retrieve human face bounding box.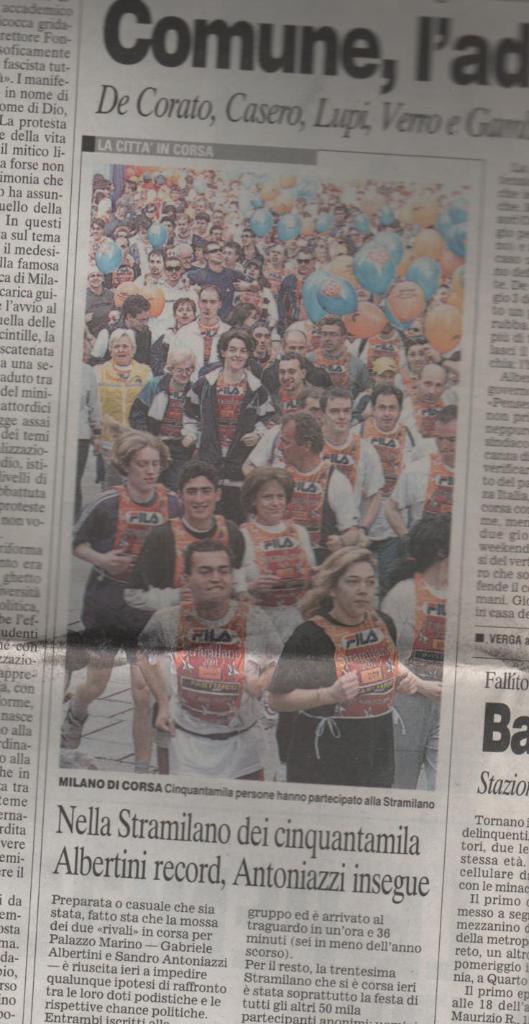
Bounding box: pyautogui.locateOnScreen(176, 304, 193, 320).
